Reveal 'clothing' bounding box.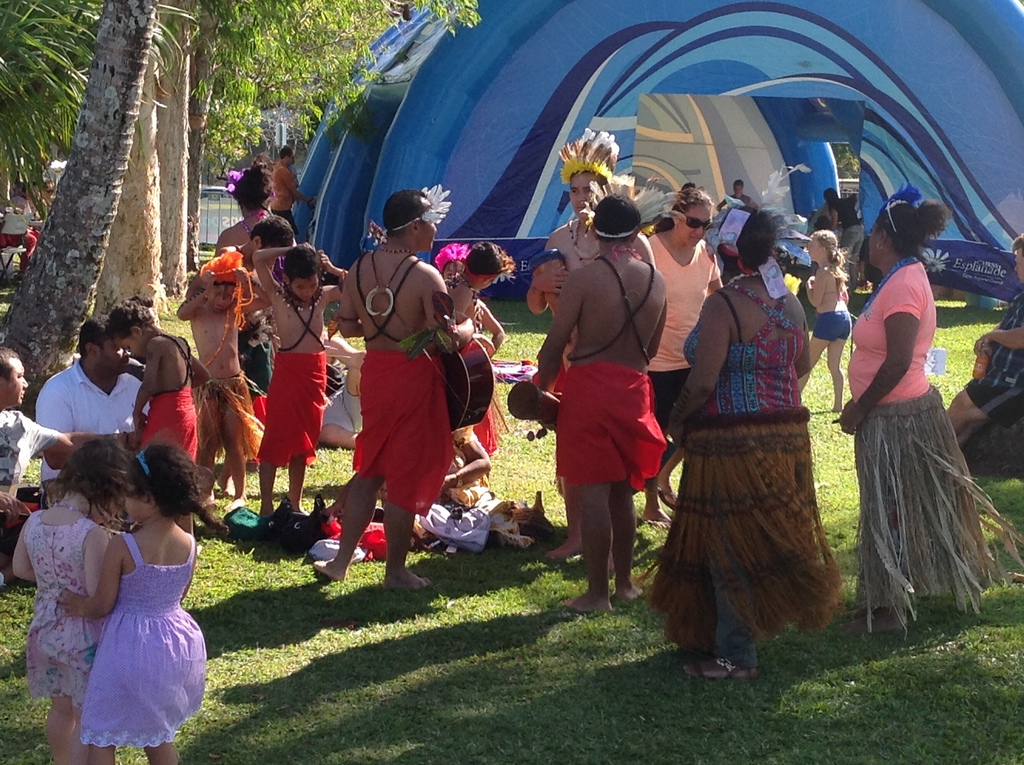
Revealed: rect(350, 352, 450, 533).
